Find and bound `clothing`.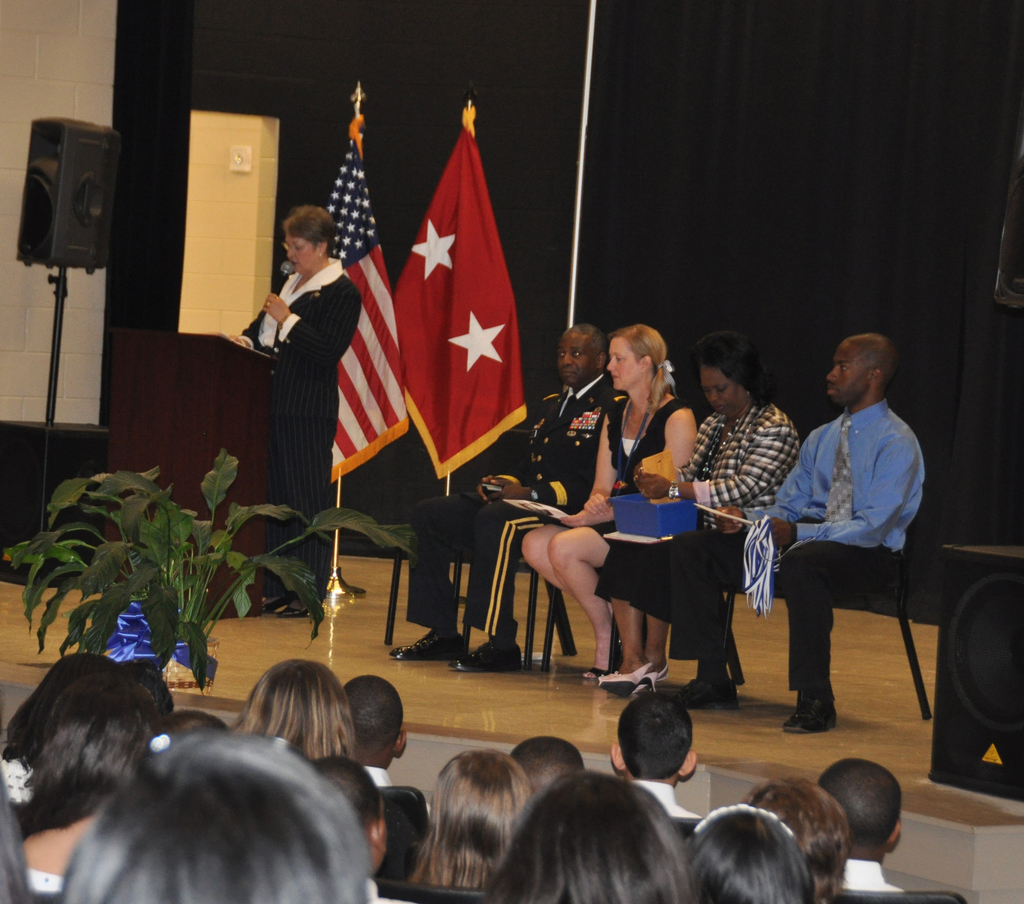
Bound: (593,402,806,622).
